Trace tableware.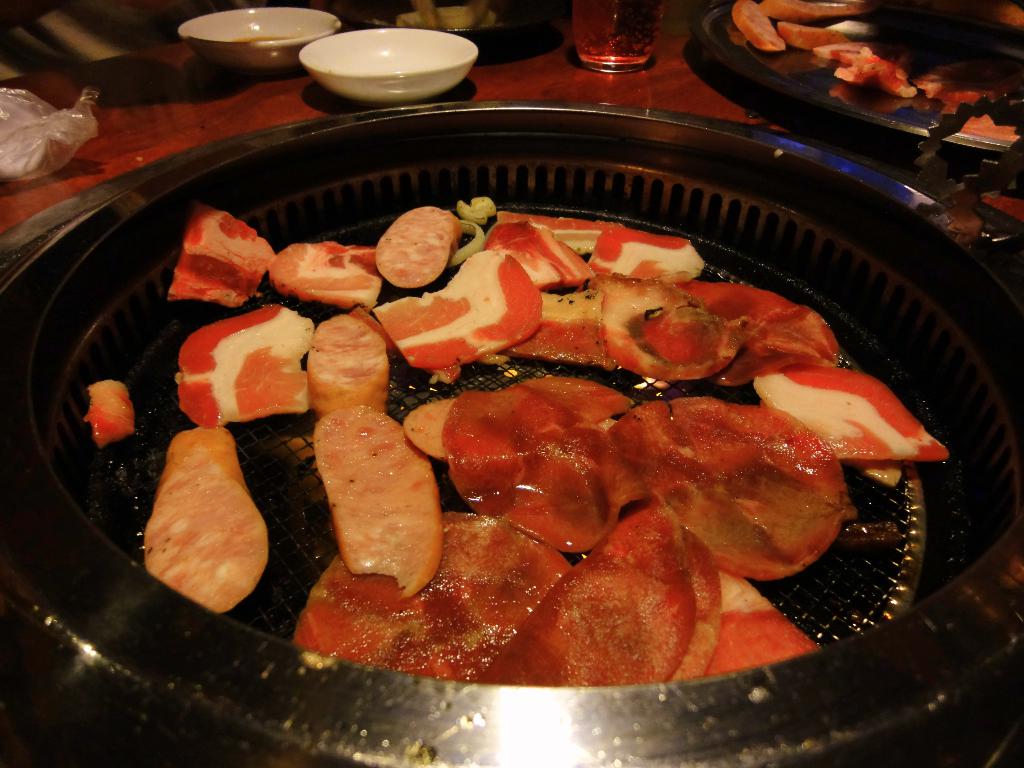
Traced to [x1=570, y1=0, x2=659, y2=81].
